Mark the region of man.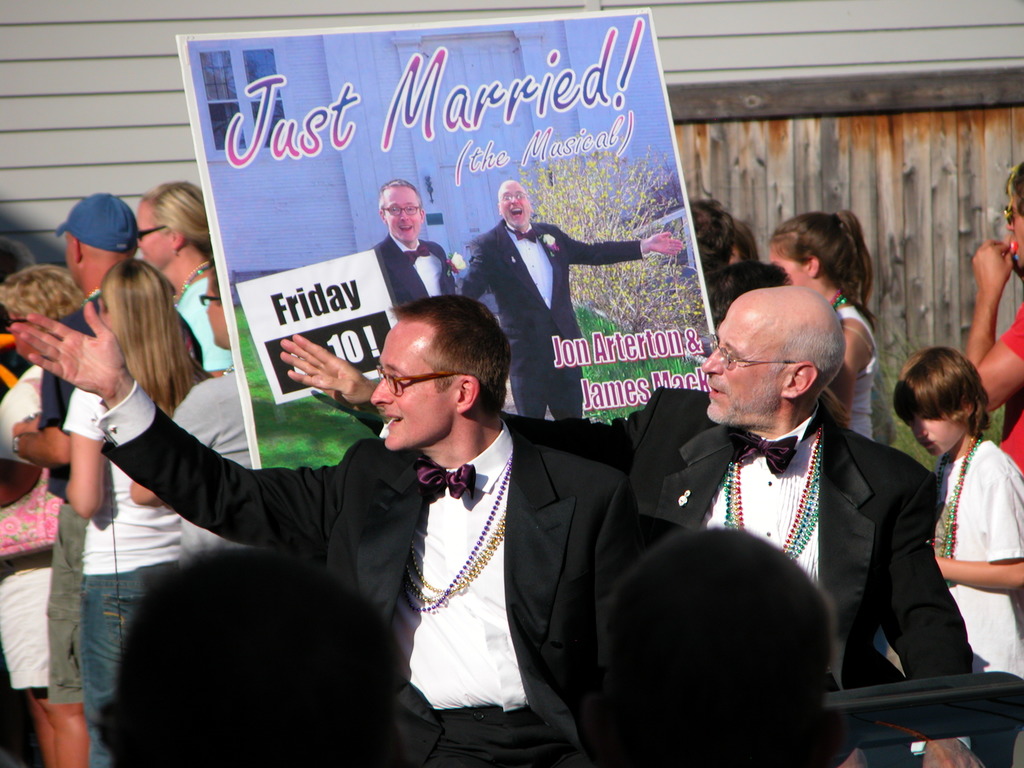
Region: locate(465, 179, 682, 415).
